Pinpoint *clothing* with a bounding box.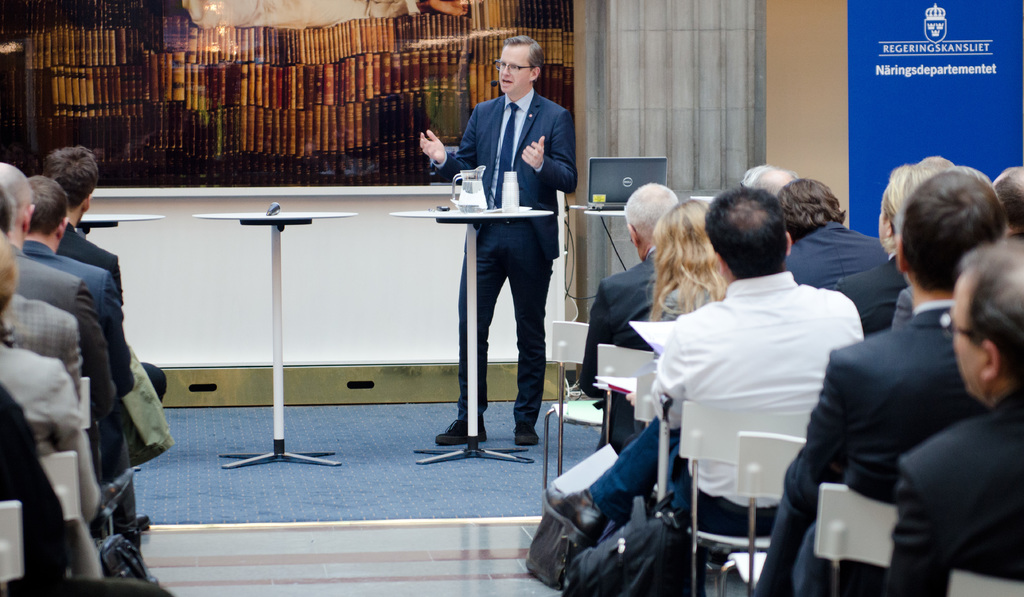
region(19, 241, 131, 391).
